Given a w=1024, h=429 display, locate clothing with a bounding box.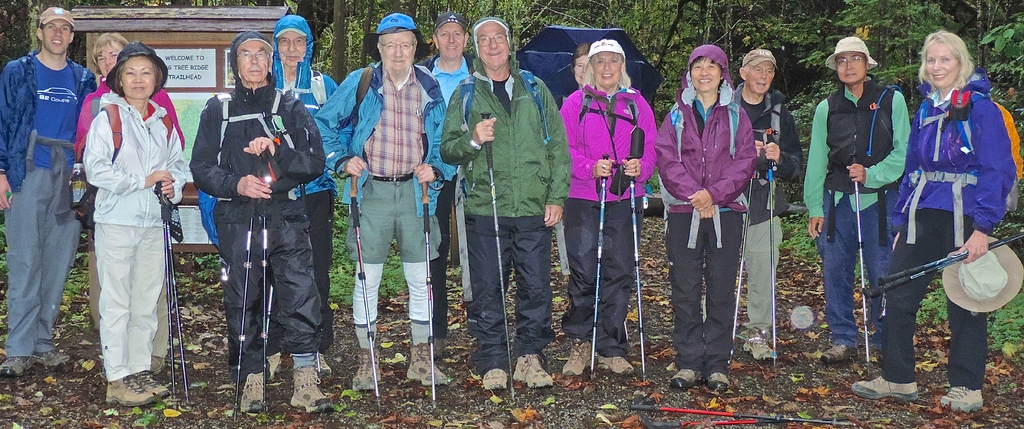
Located: Rect(655, 104, 757, 370).
